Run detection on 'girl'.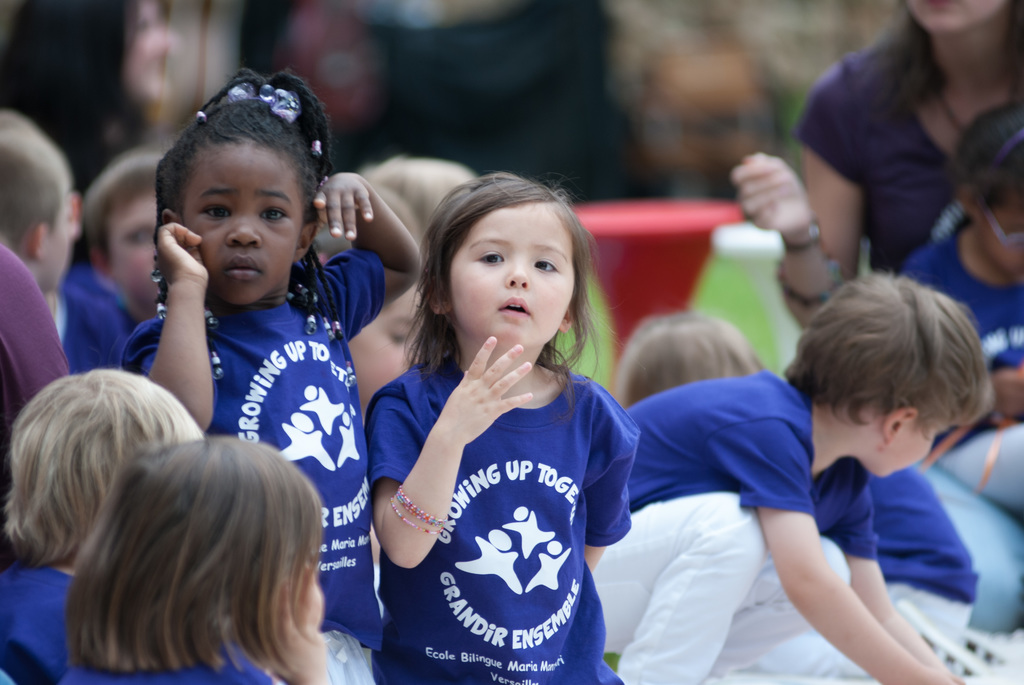
Result: [726,0,1023,324].
